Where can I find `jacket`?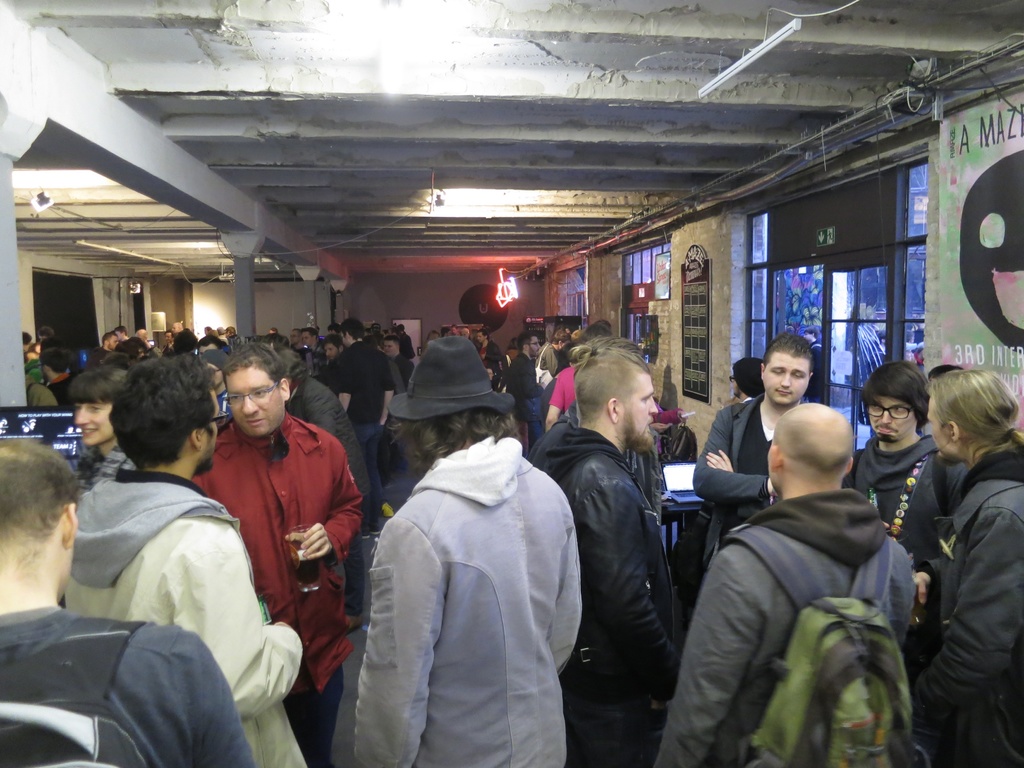
You can find it at bbox(550, 380, 687, 725).
